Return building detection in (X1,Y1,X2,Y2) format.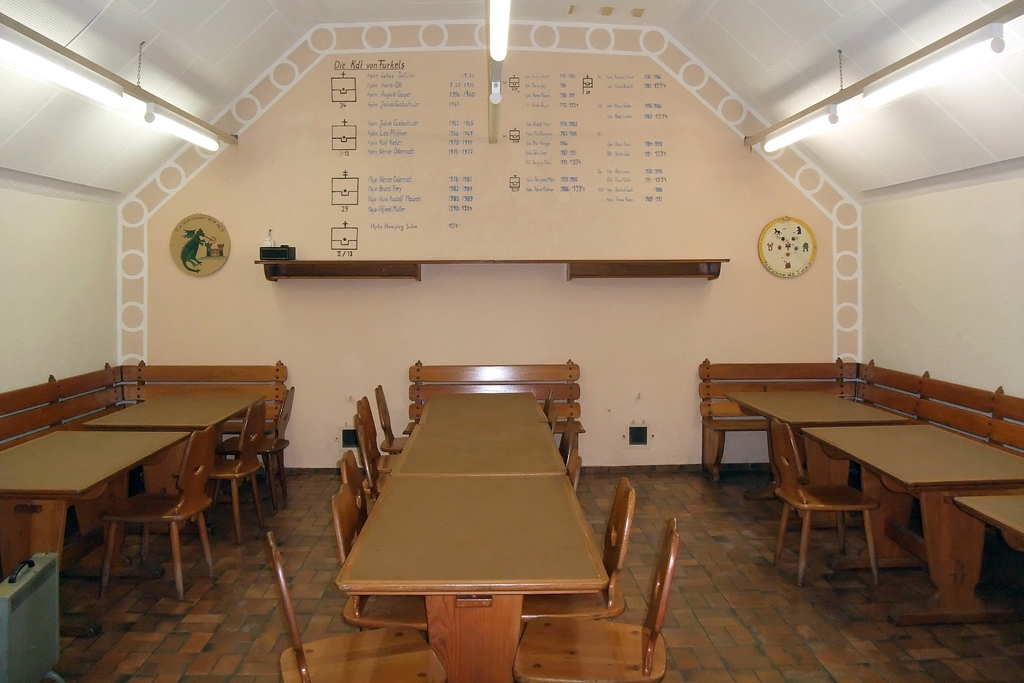
(0,0,1023,682).
